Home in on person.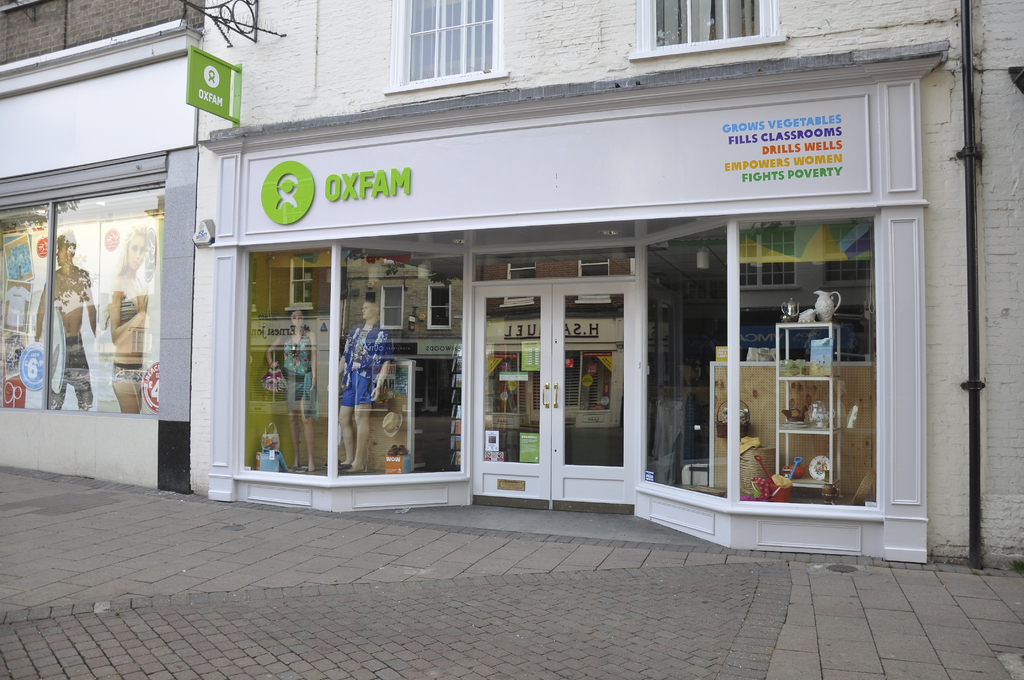
Homed in at region(102, 225, 152, 407).
